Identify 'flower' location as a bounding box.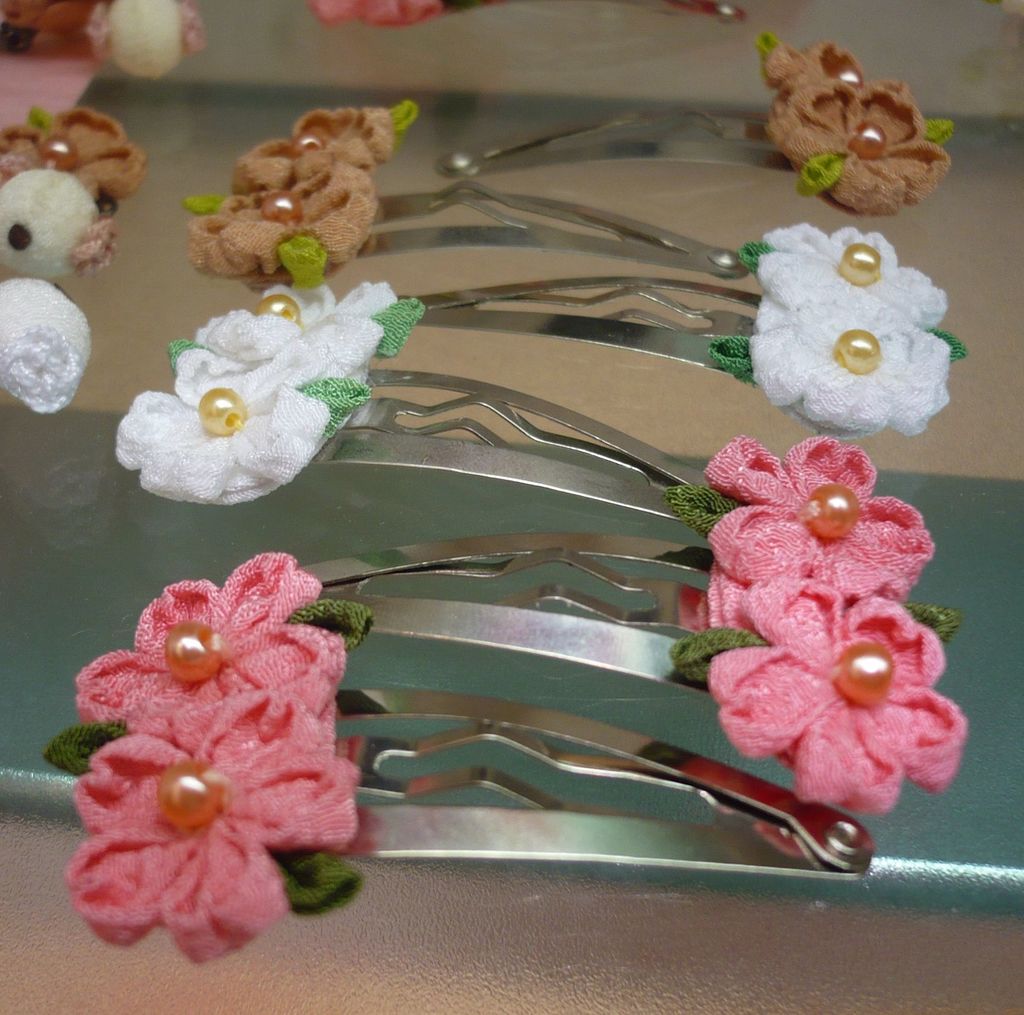
region(758, 223, 956, 327).
